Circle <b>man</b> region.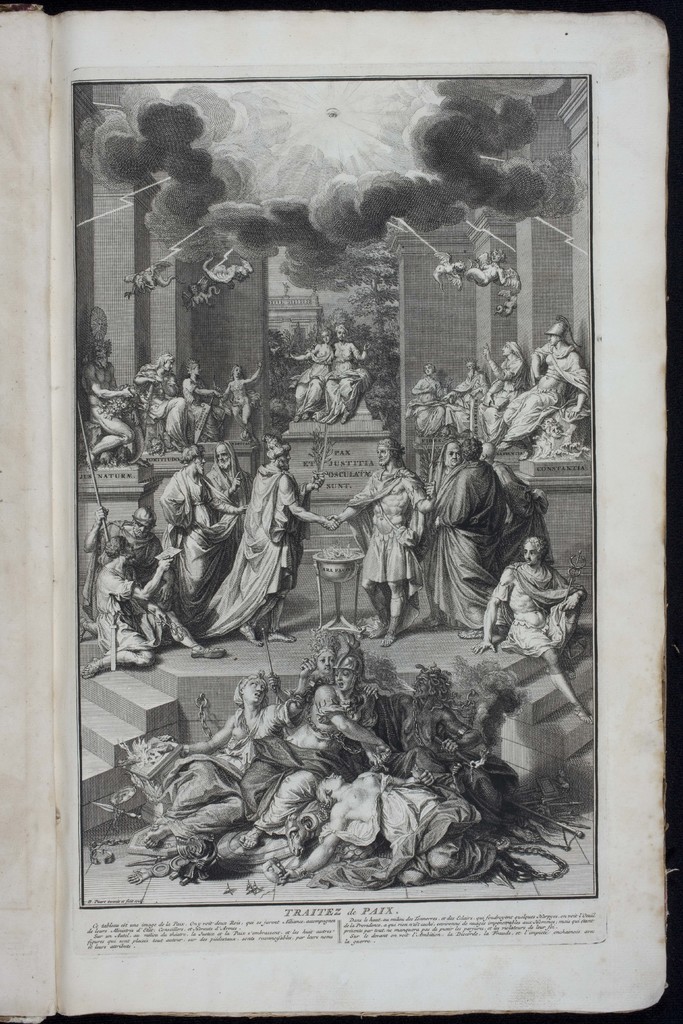
Region: detection(137, 349, 192, 451).
